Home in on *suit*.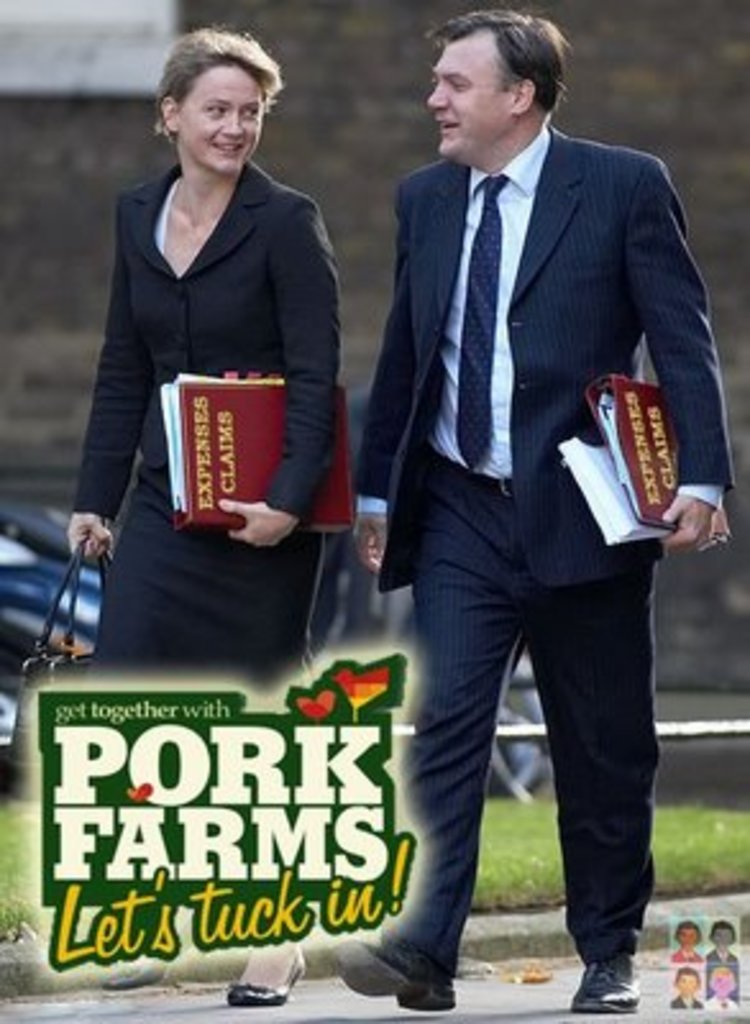
Homed in at pyautogui.locateOnScreen(346, 0, 724, 934).
